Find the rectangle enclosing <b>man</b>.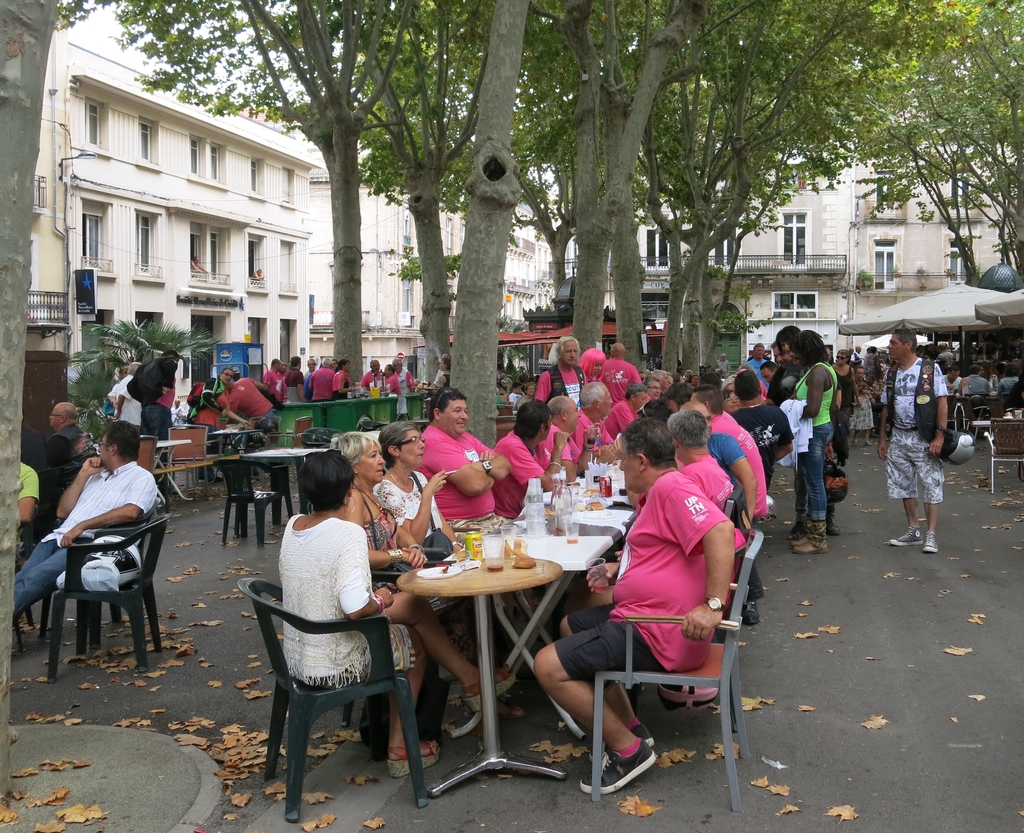
pyautogui.locateOnScreen(574, 376, 620, 462).
